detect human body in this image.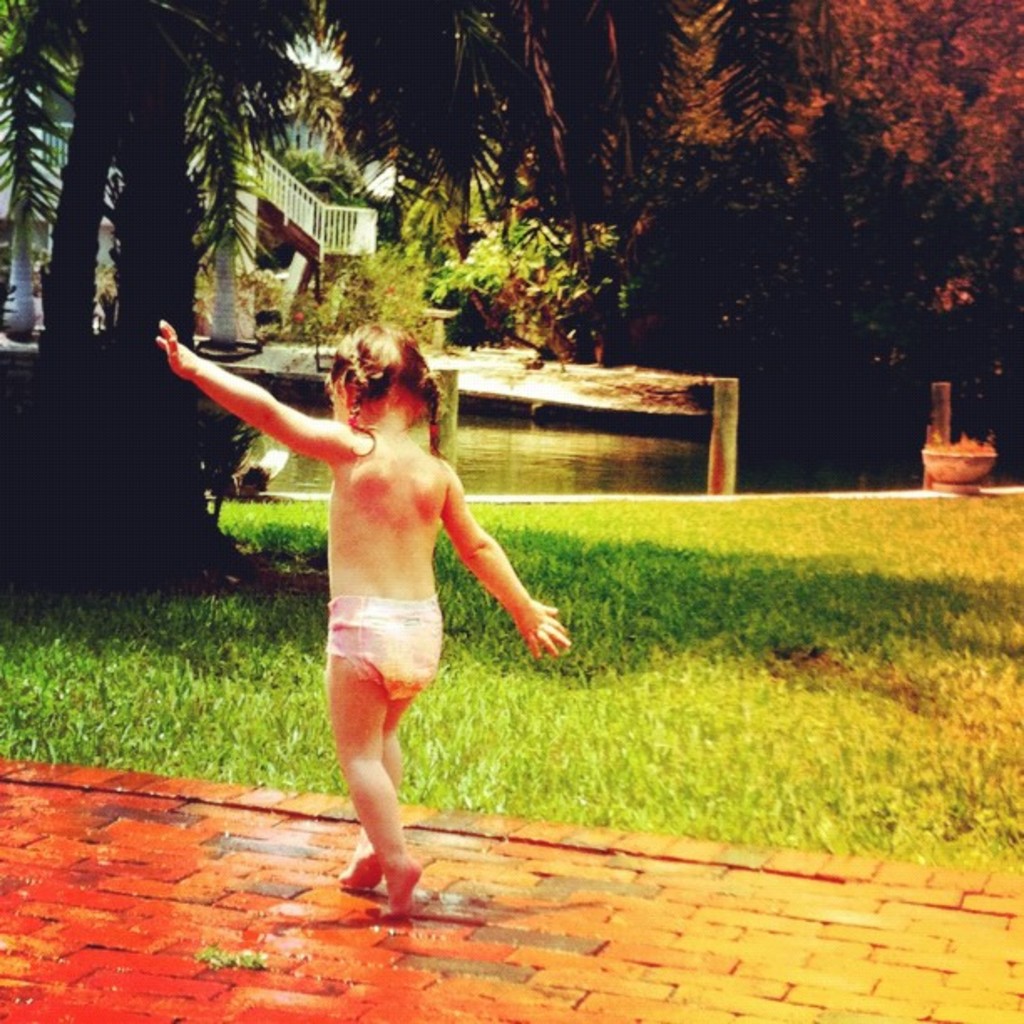
Detection: {"left": 234, "top": 294, "right": 530, "bottom": 897}.
